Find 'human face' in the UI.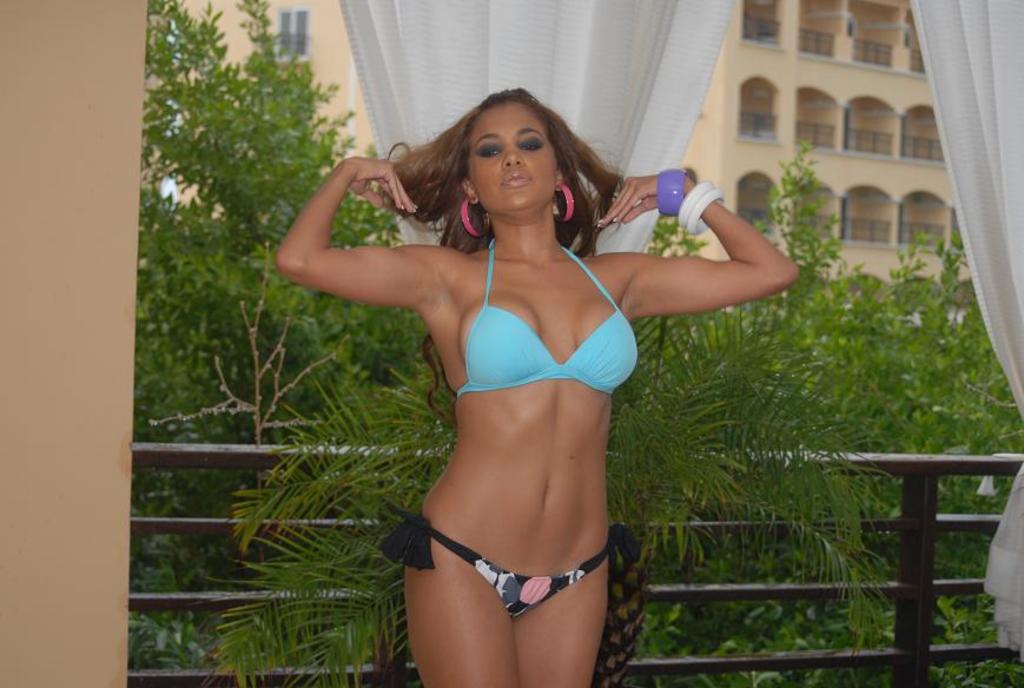
UI element at 462,106,560,214.
